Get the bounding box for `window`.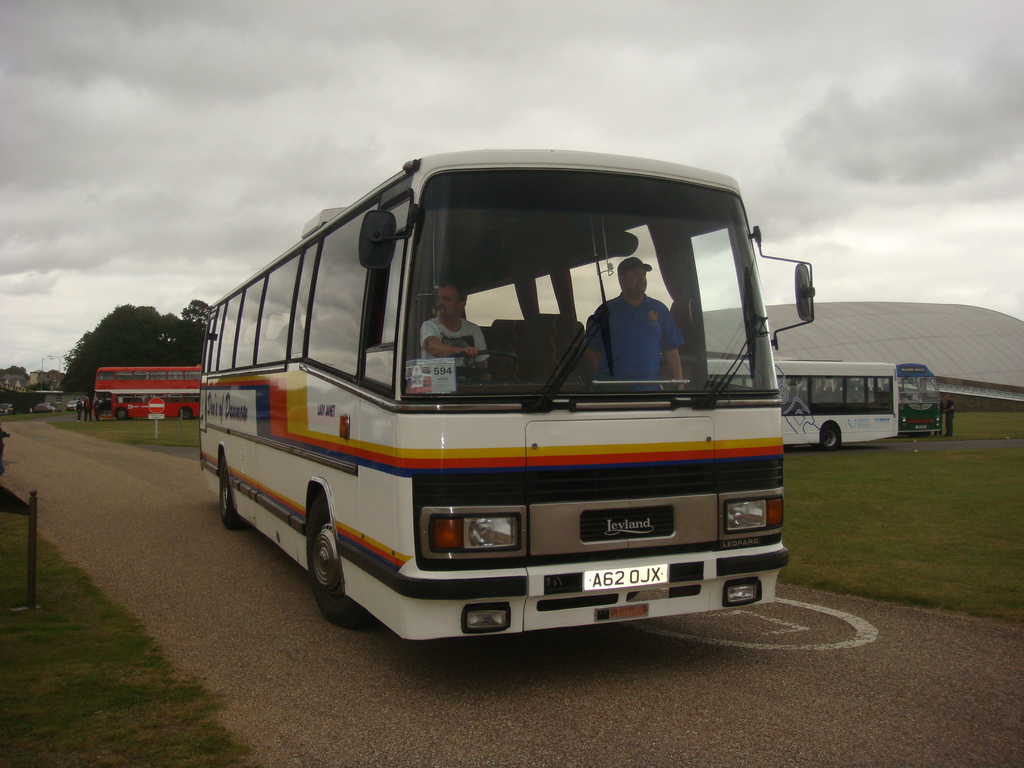
233/274/268/369.
